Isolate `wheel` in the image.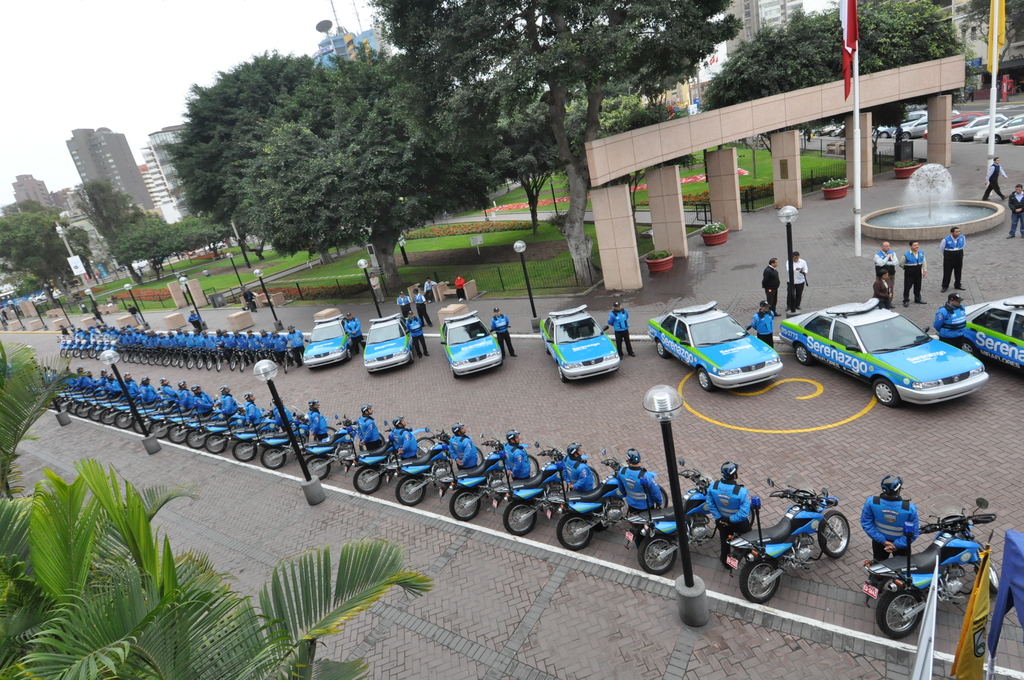
Isolated region: 696 363 711 391.
